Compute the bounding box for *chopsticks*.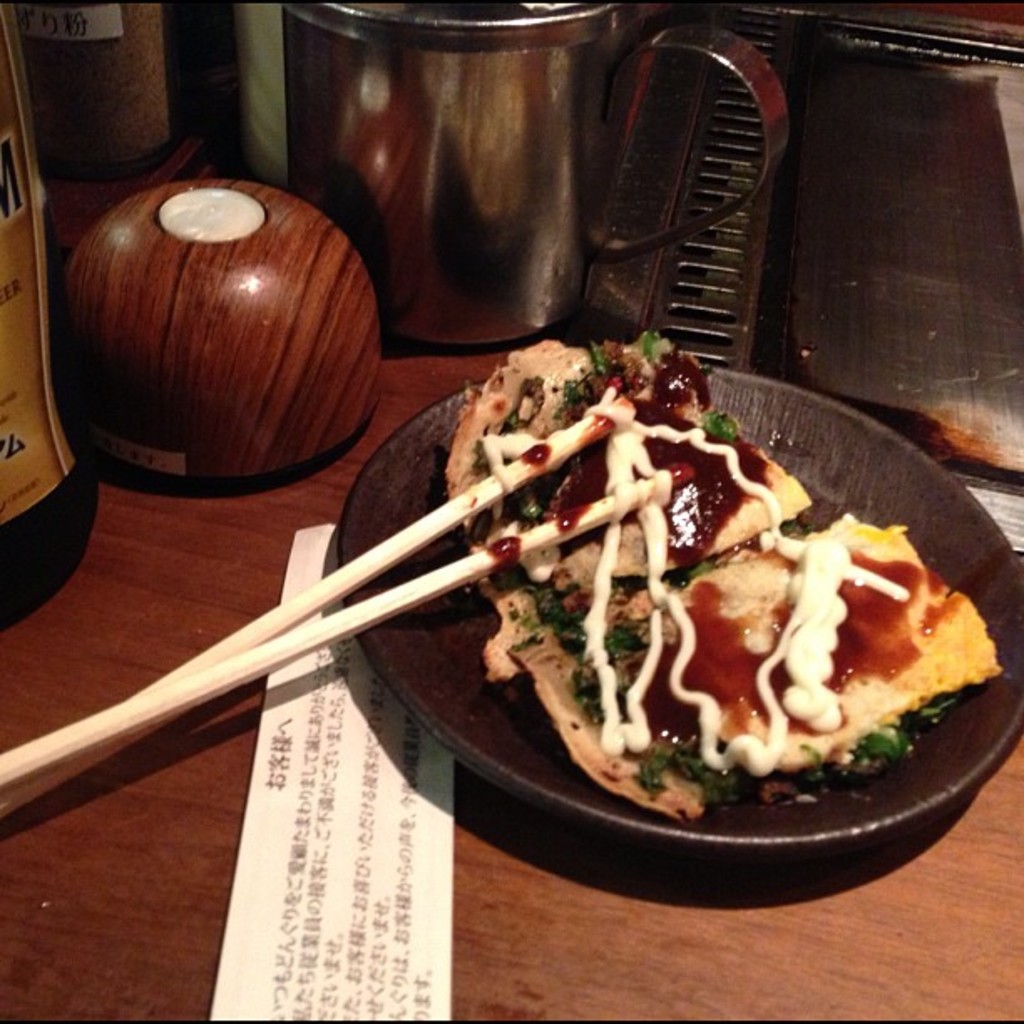
x1=57 y1=381 x2=644 y2=813.
